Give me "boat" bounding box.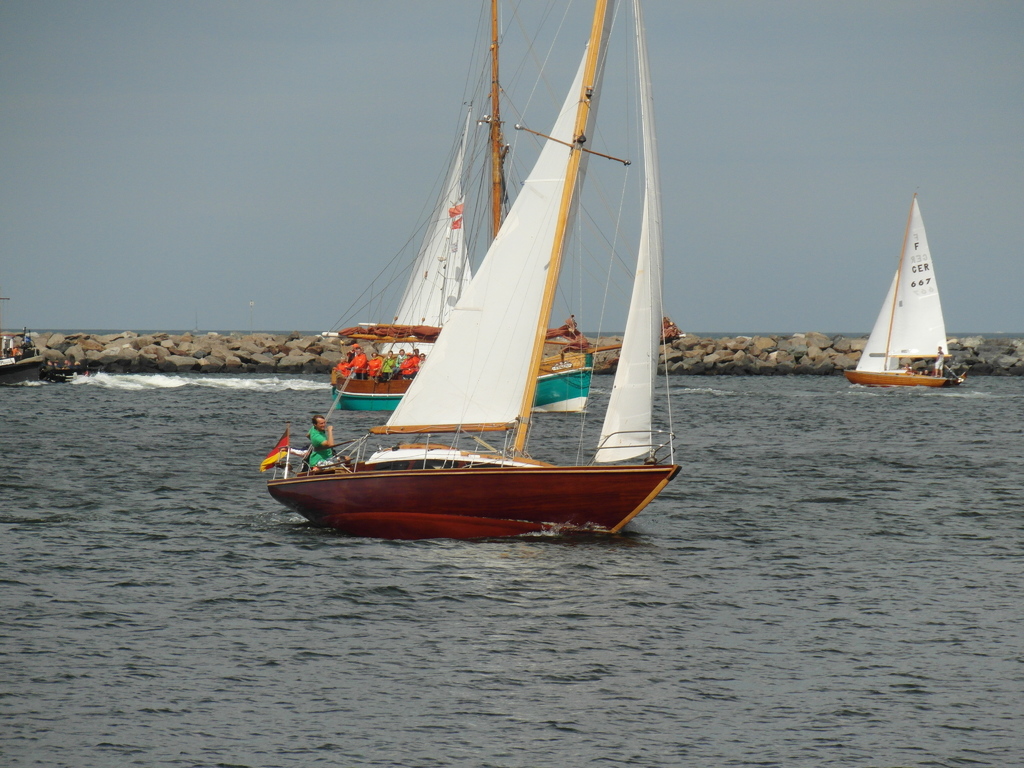
bbox(330, 7, 596, 412).
